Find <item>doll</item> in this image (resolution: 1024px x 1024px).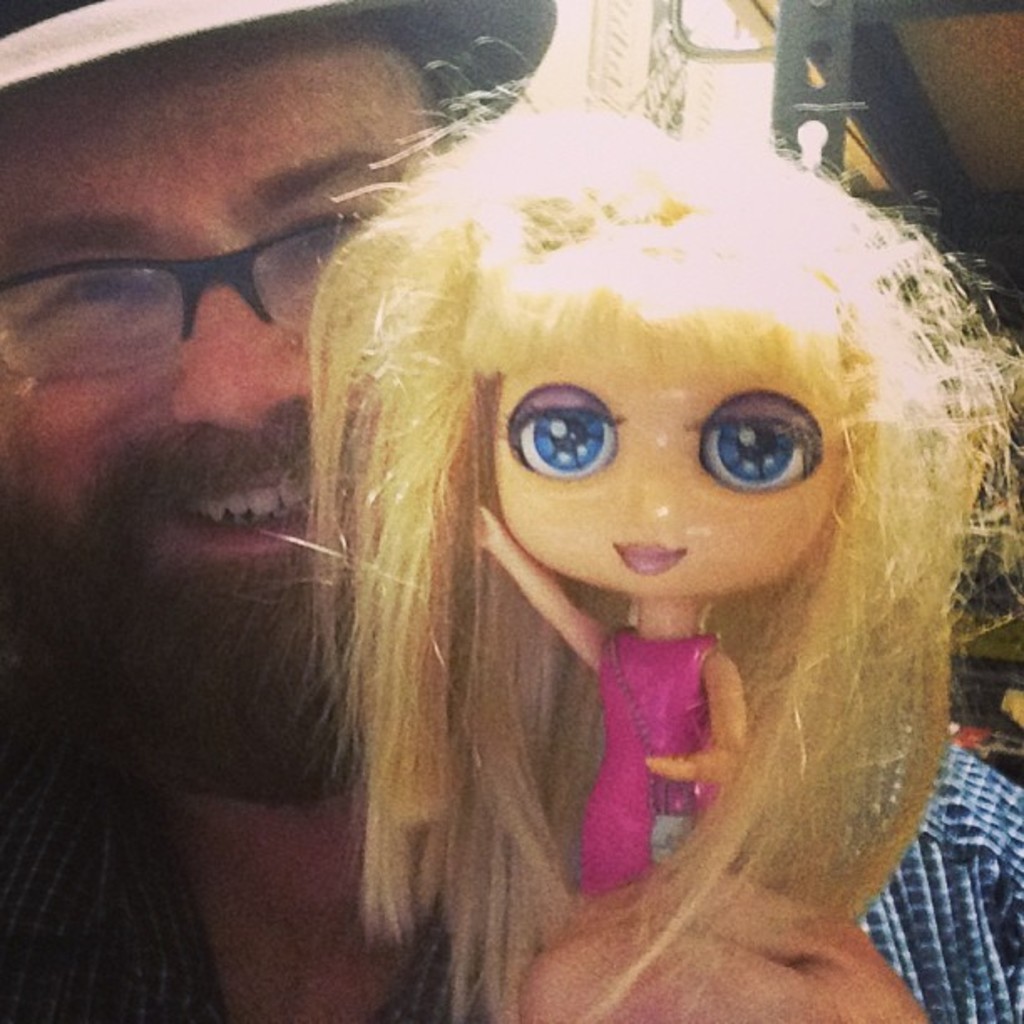
[left=310, top=95, right=1006, bottom=1012].
